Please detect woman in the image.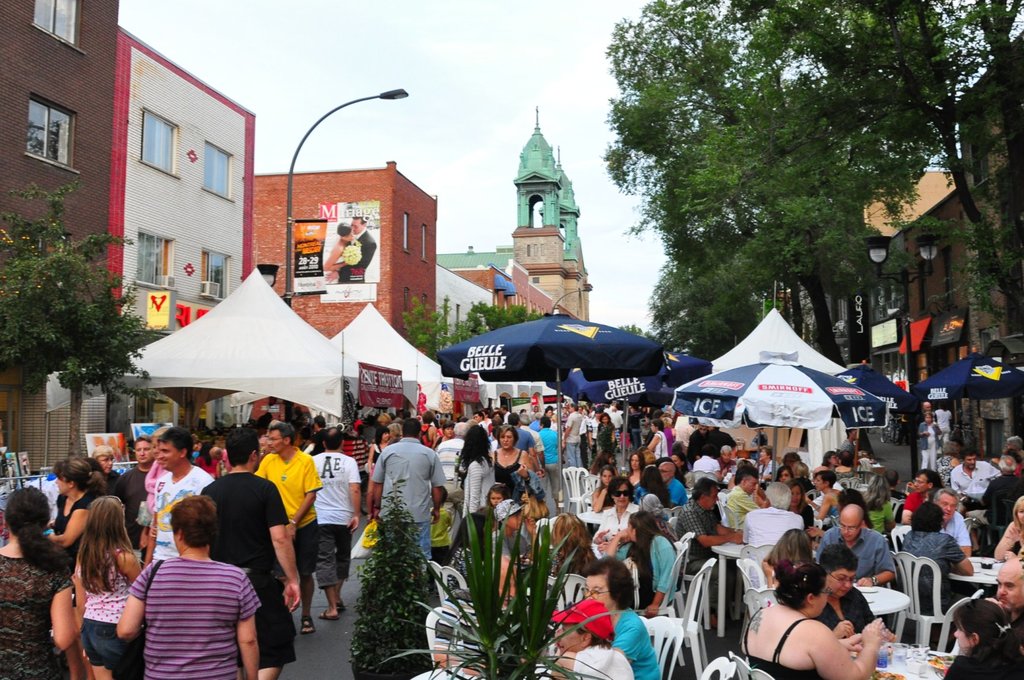
<bbox>669, 451, 694, 488</bbox>.
